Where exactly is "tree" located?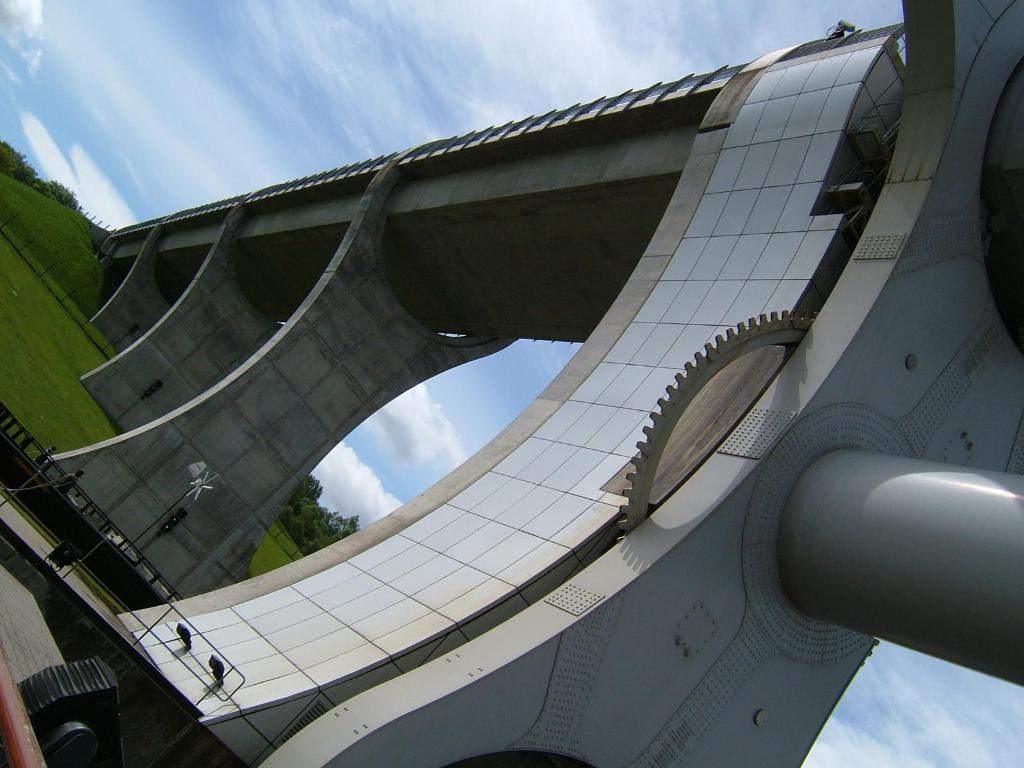
Its bounding box is l=274, t=505, r=310, b=540.
